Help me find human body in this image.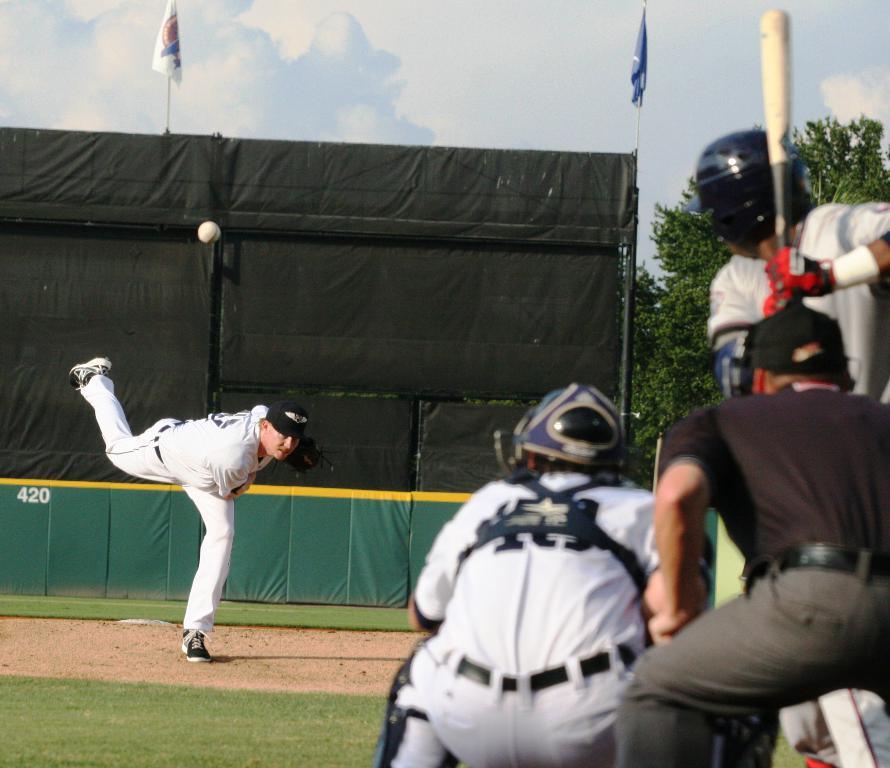
Found it: l=375, t=465, r=688, b=767.
